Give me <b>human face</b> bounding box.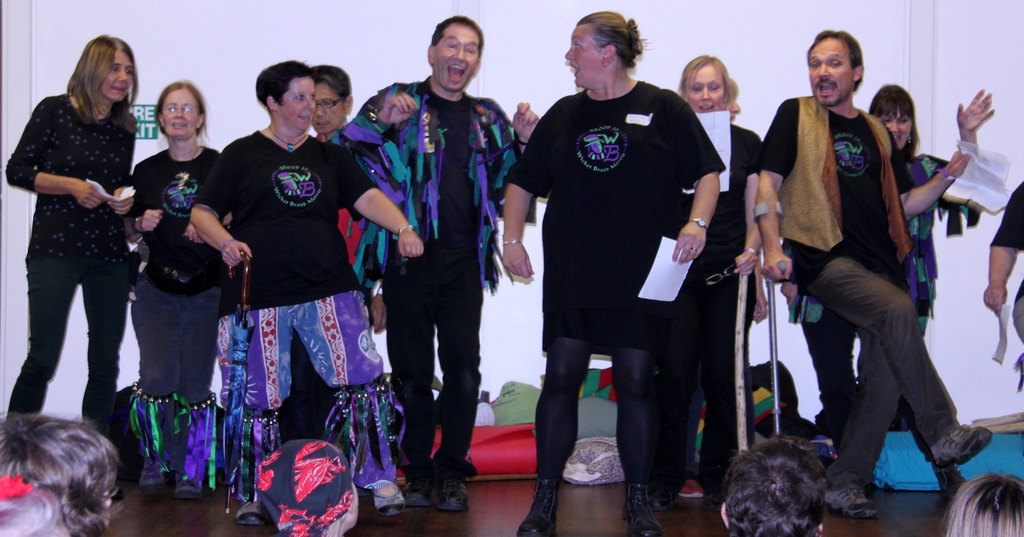
l=159, t=87, r=198, b=138.
